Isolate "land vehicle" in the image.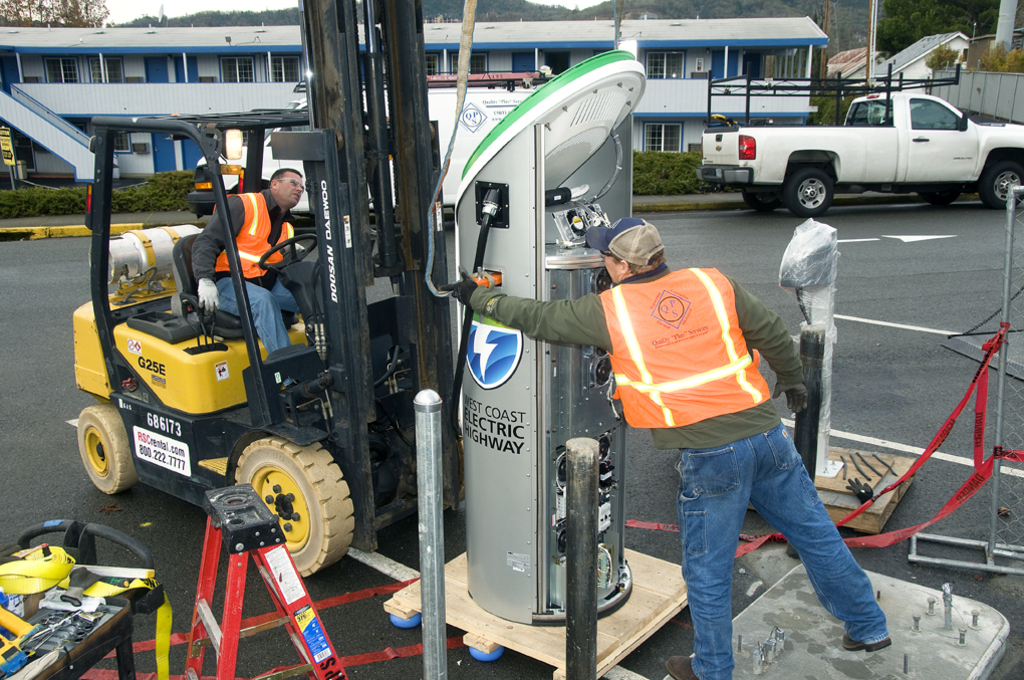
Isolated region: box=[719, 59, 1022, 201].
